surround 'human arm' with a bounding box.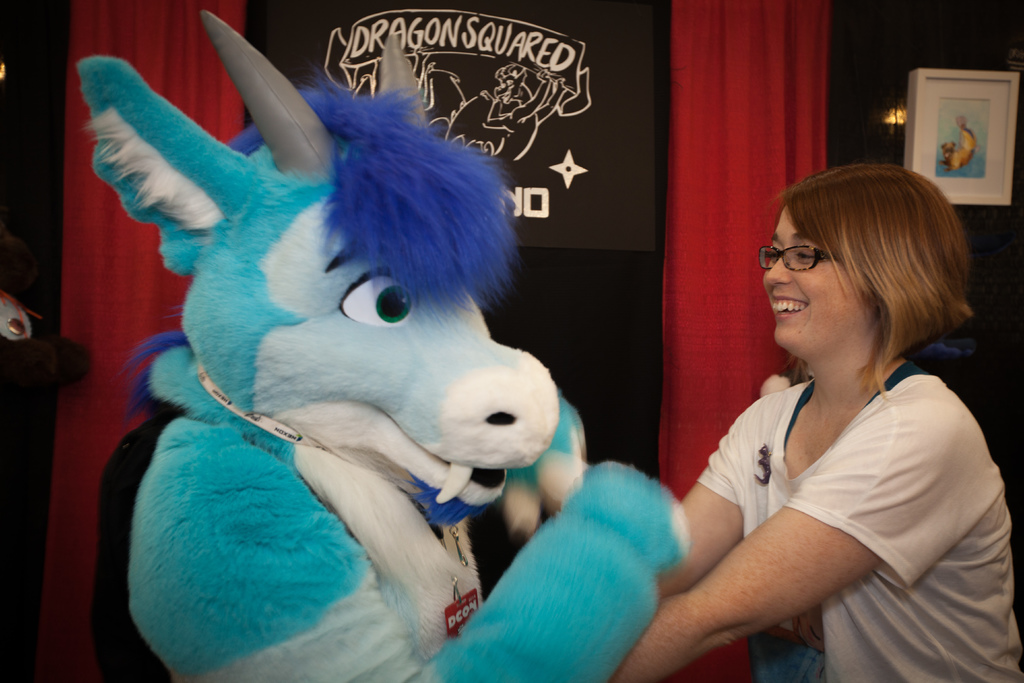
670, 391, 766, 599.
